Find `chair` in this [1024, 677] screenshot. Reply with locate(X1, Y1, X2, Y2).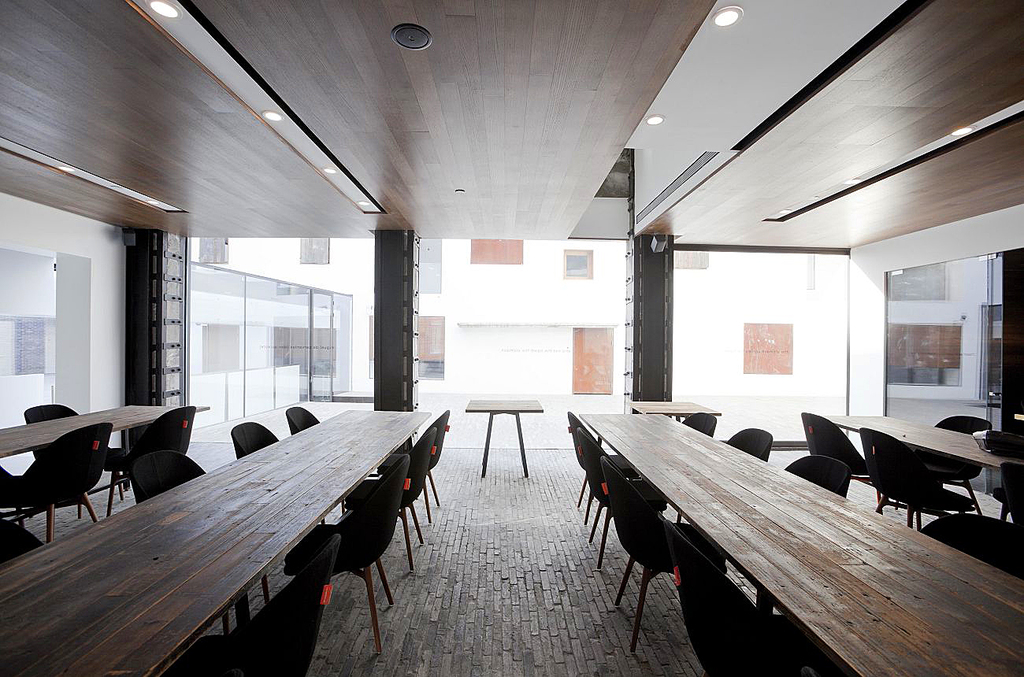
locate(162, 534, 343, 676).
